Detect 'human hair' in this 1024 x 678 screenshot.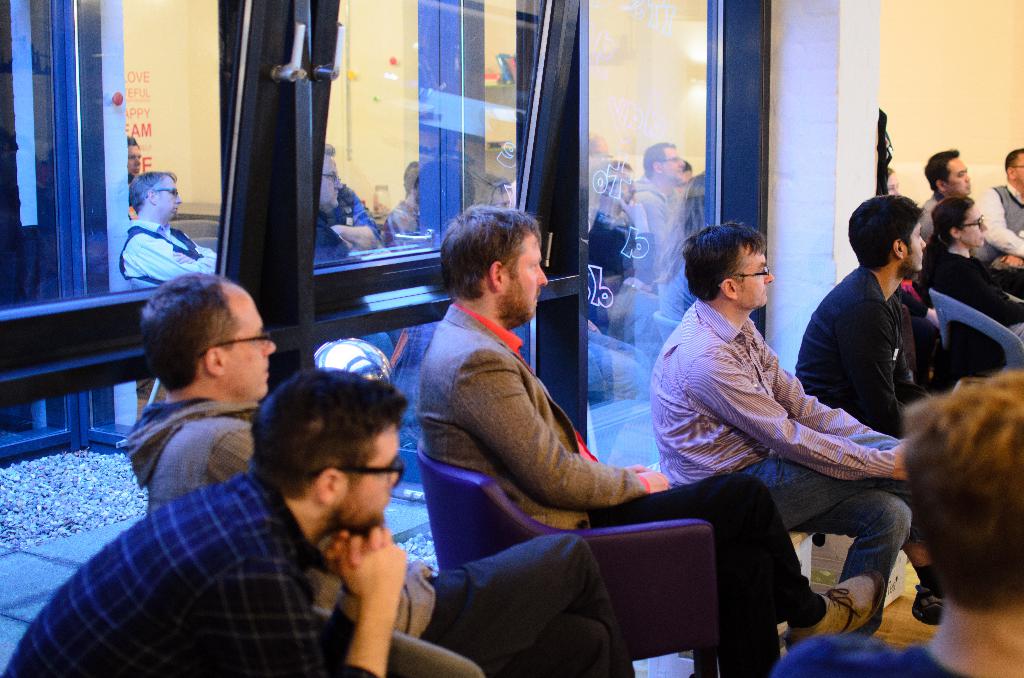
Detection: BBox(924, 194, 979, 252).
